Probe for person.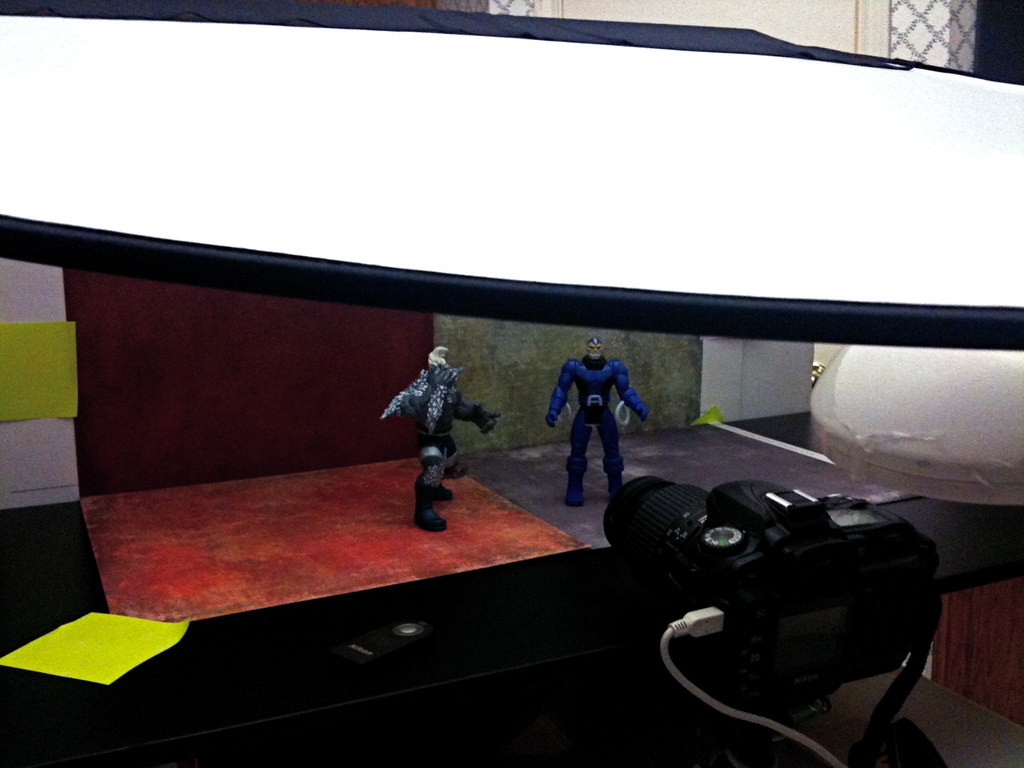
Probe result: (x1=382, y1=346, x2=506, y2=533).
